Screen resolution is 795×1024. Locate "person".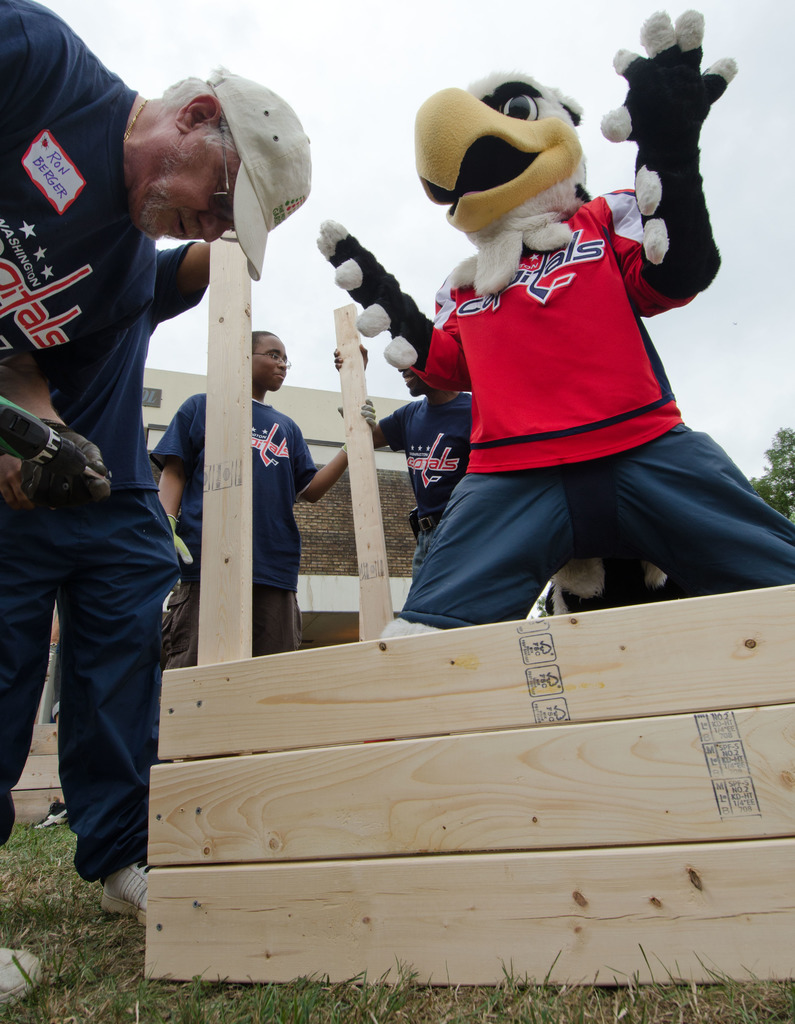
crop(152, 333, 347, 673).
